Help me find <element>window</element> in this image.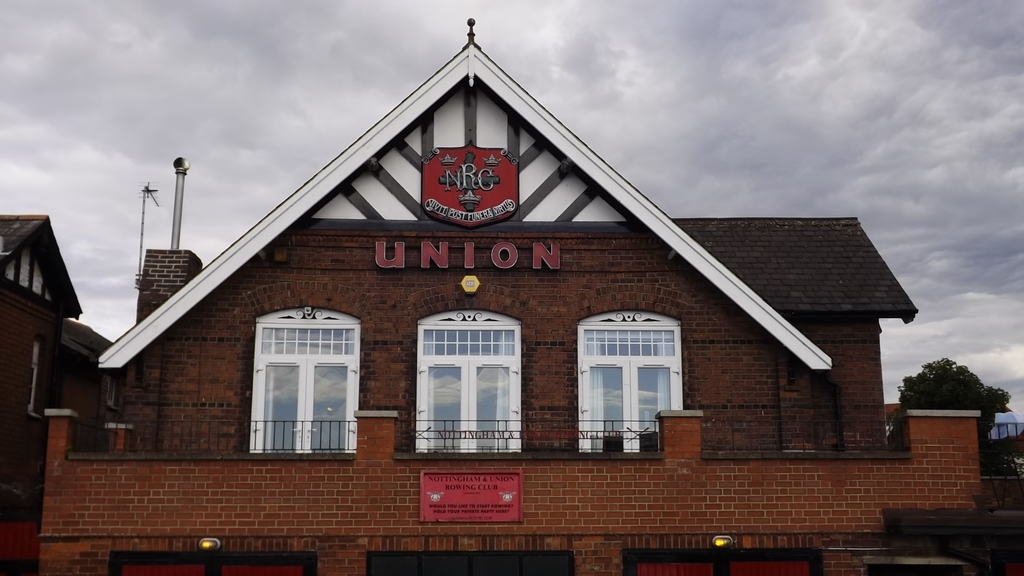
Found it: 244, 306, 358, 452.
